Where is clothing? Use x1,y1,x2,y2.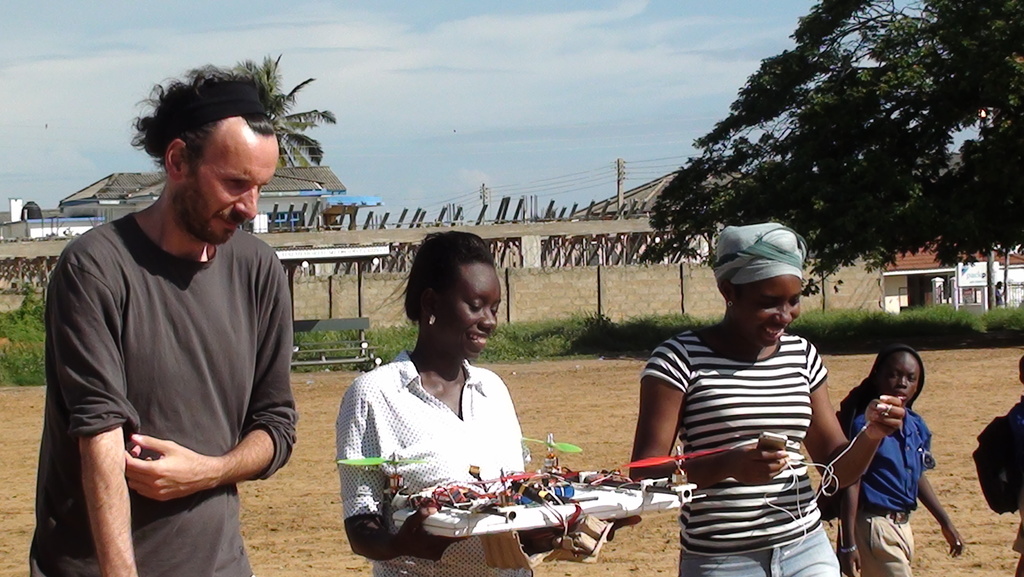
845,394,927,576.
